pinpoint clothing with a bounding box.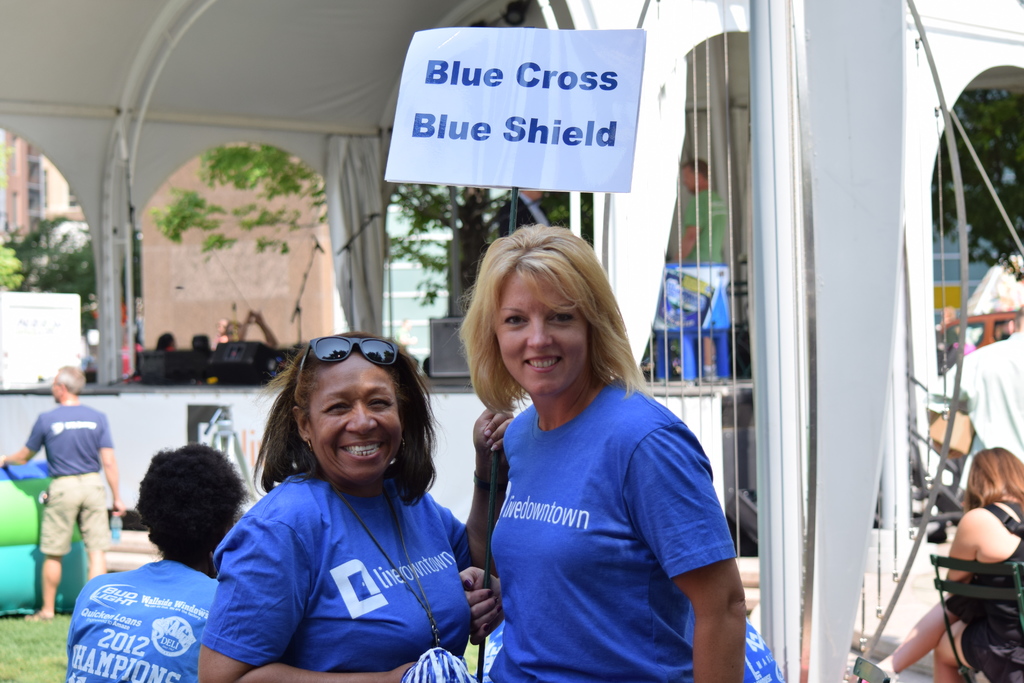
rect(483, 372, 735, 682).
